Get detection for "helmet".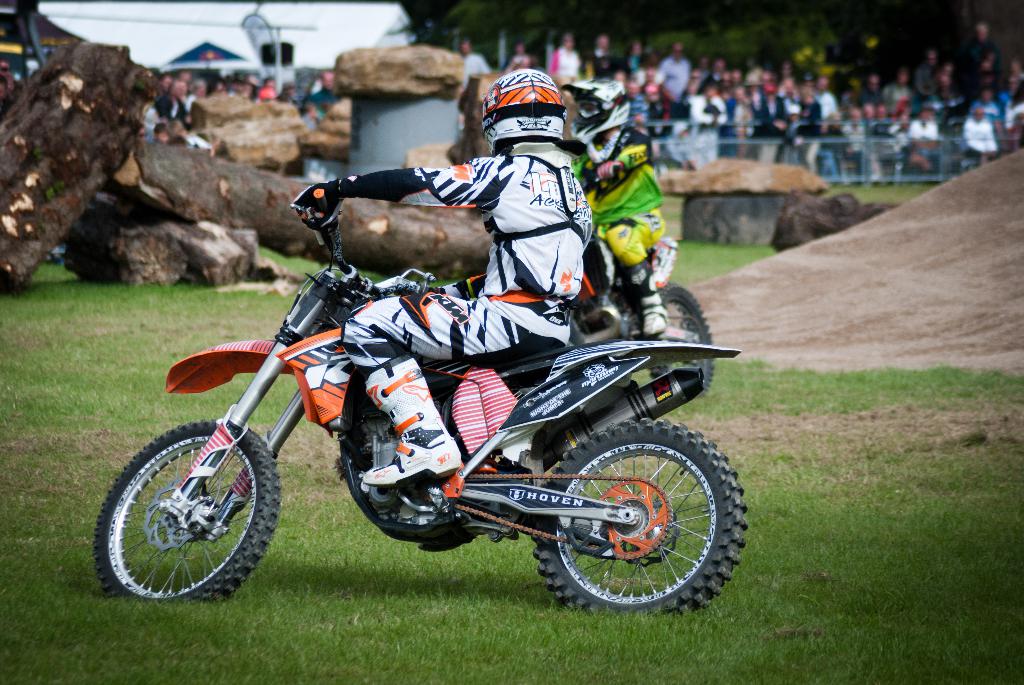
Detection: BBox(478, 74, 567, 149).
